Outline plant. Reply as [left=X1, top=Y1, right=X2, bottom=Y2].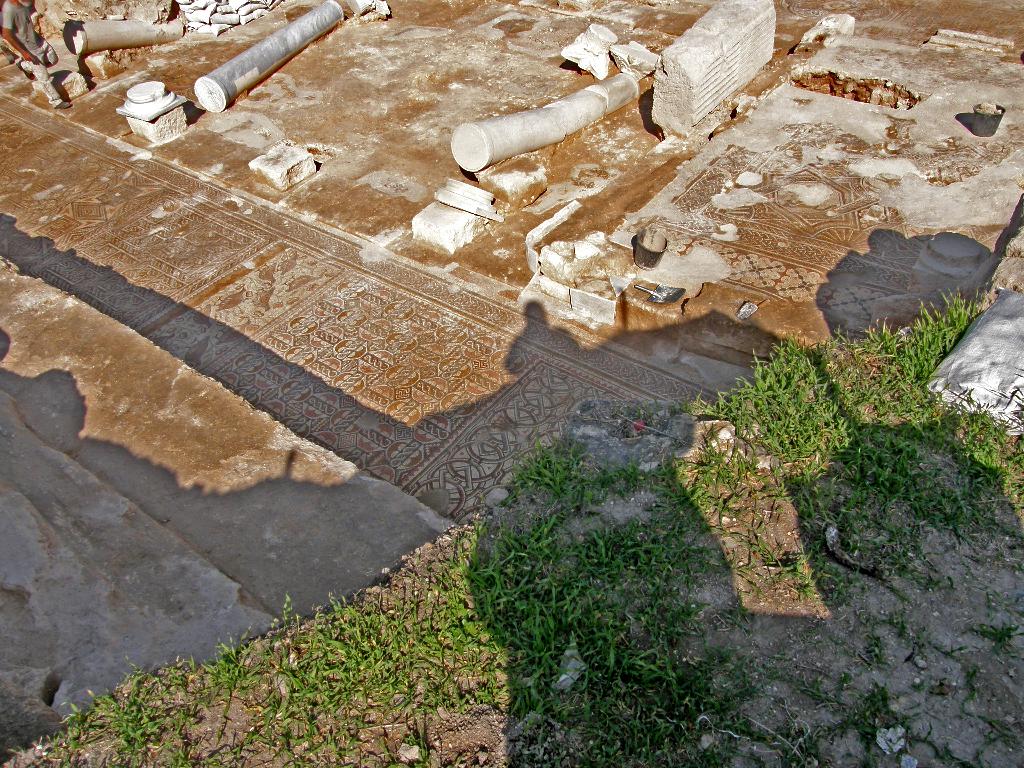
[left=947, top=399, right=1023, bottom=512].
